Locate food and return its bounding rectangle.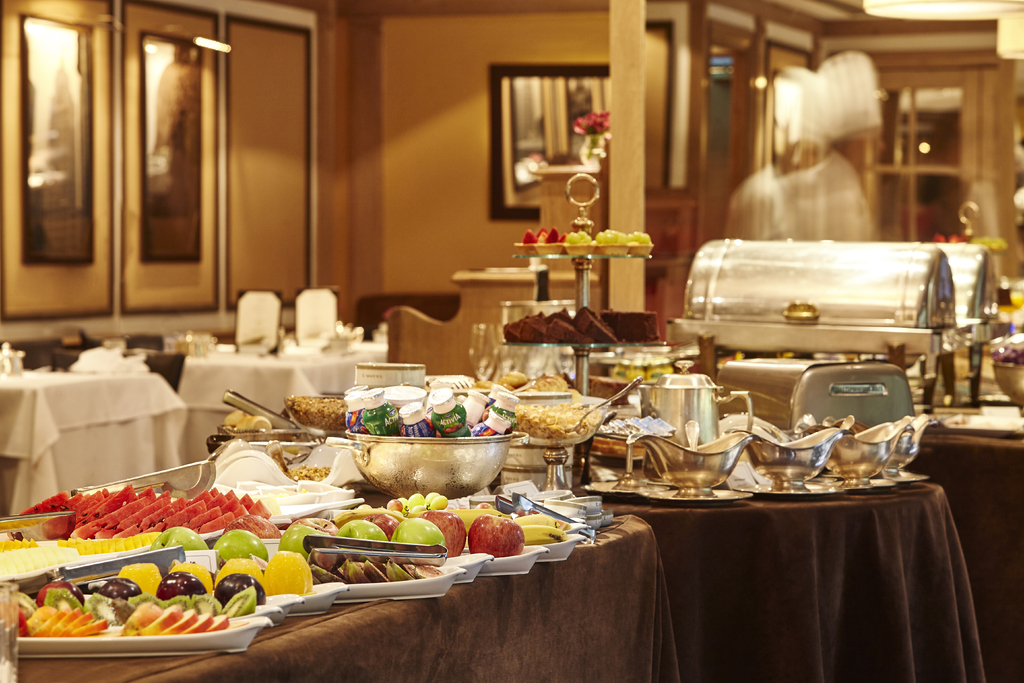
(262, 549, 314, 597).
